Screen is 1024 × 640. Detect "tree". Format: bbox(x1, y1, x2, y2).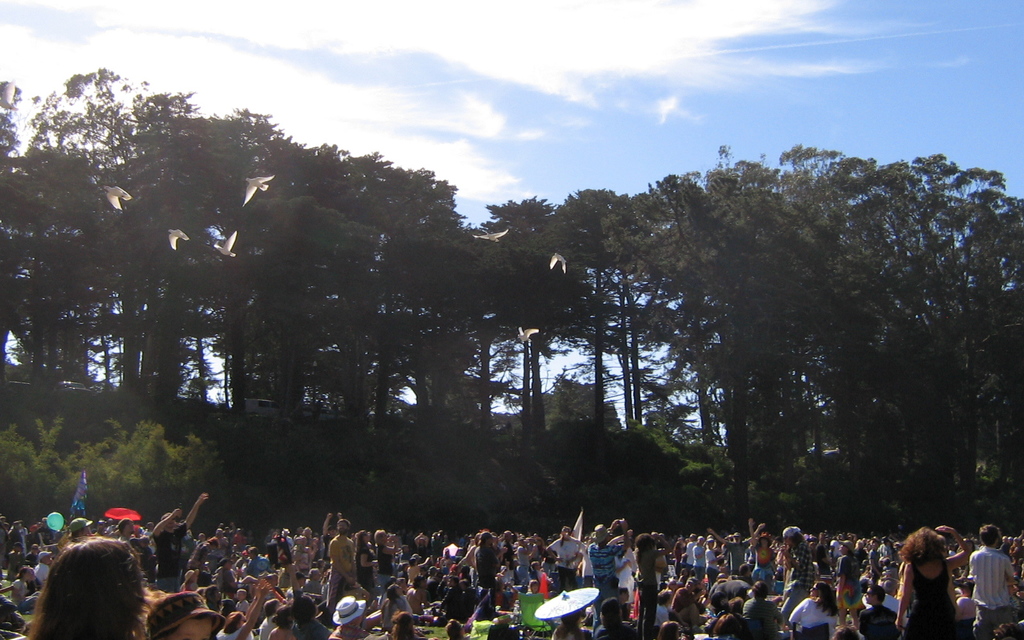
bbox(262, 135, 389, 444).
